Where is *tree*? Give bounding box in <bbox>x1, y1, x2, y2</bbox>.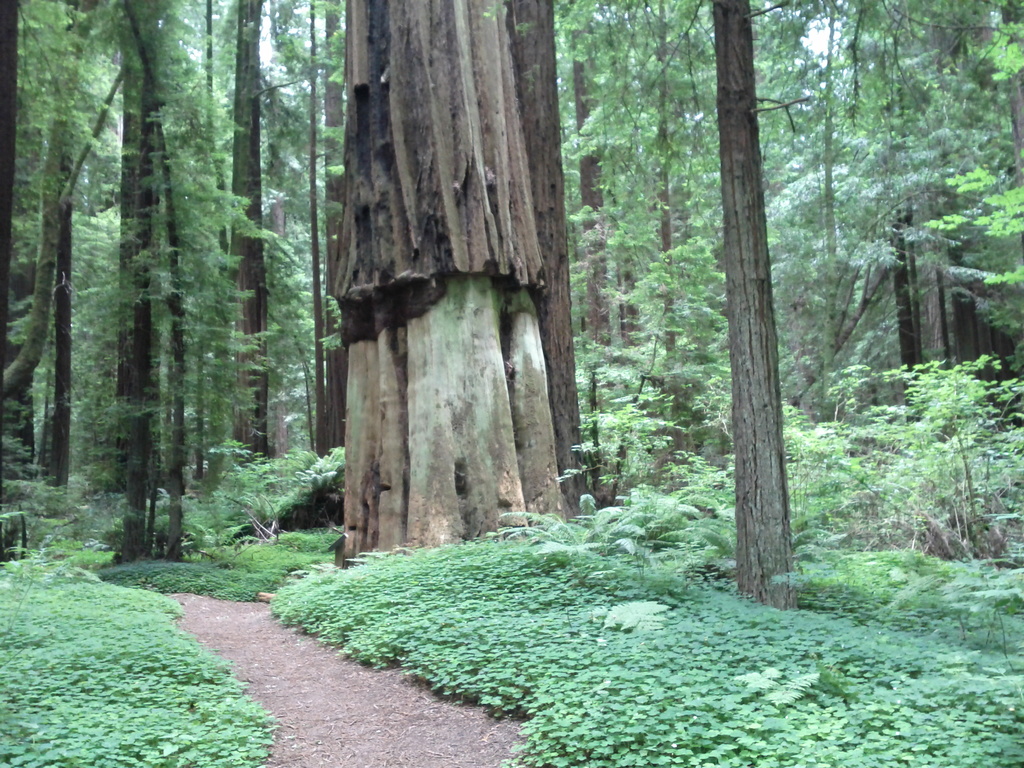
<bbox>225, 0, 292, 531</bbox>.
